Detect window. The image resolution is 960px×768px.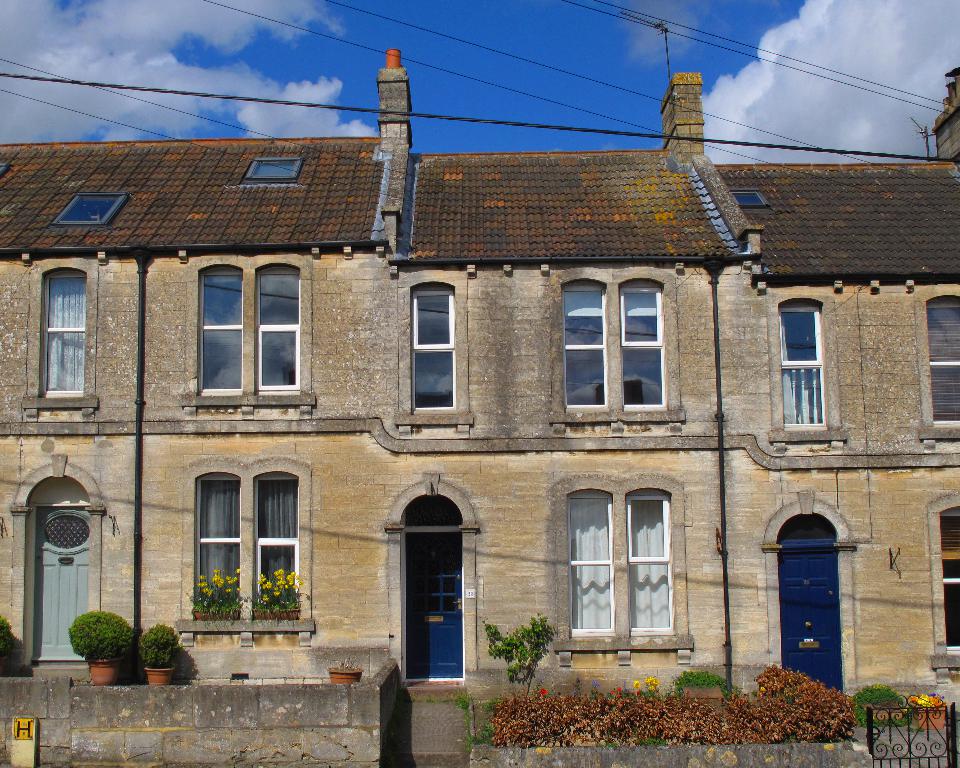
197 470 239 622.
